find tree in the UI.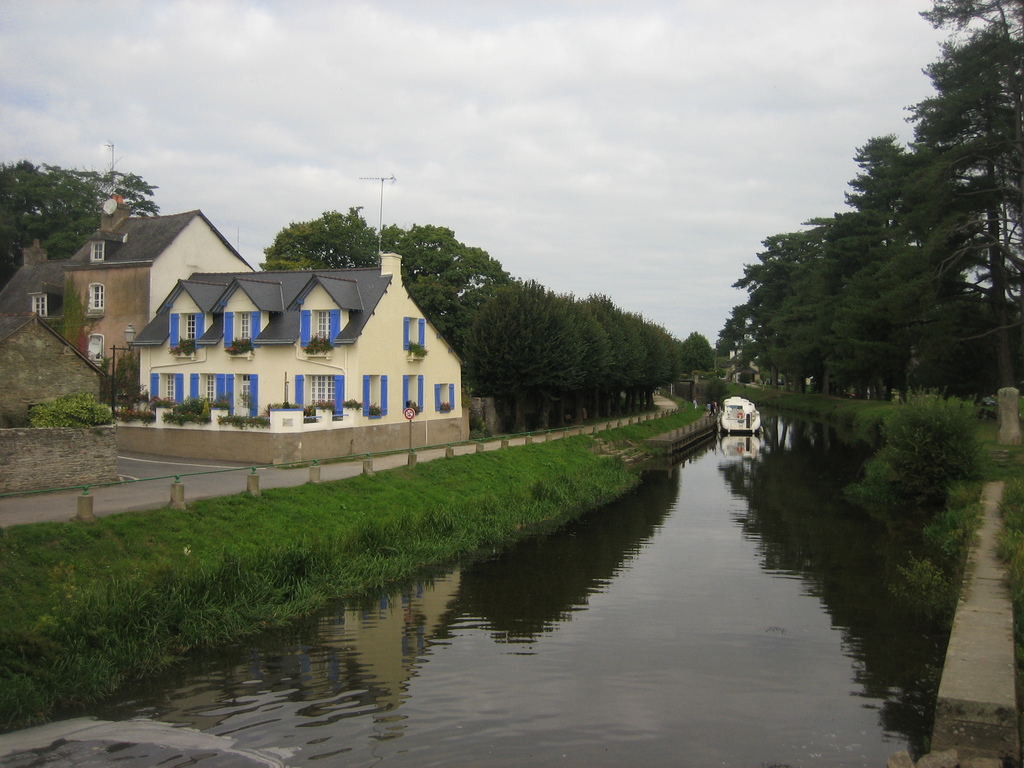
UI element at l=836, t=145, r=907, b=262.
